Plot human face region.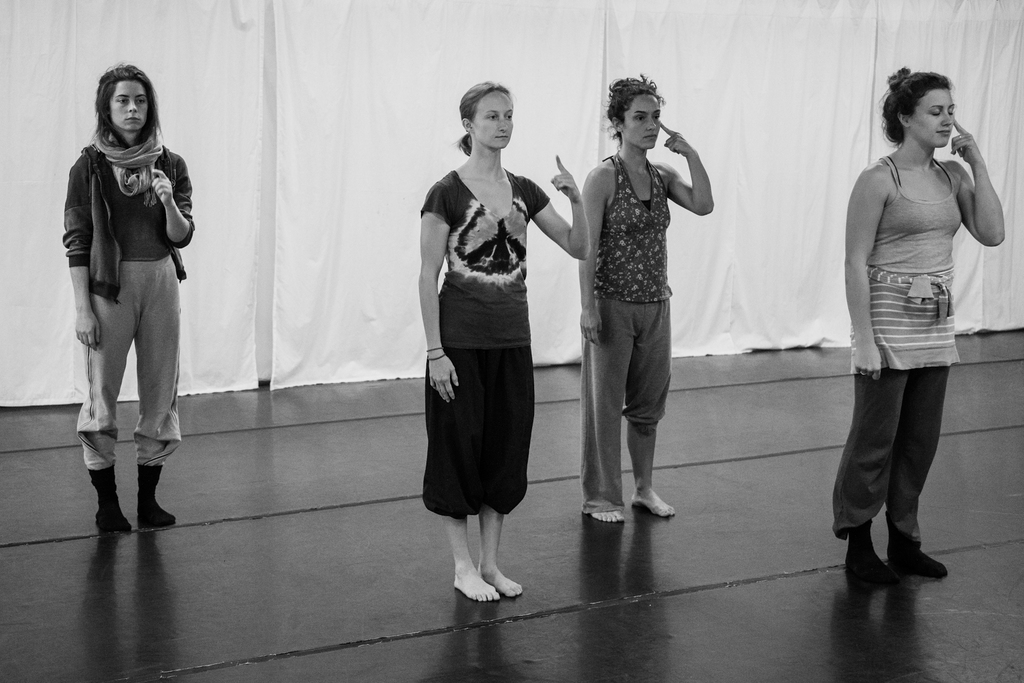
Plotted at 475 90 513 149.
